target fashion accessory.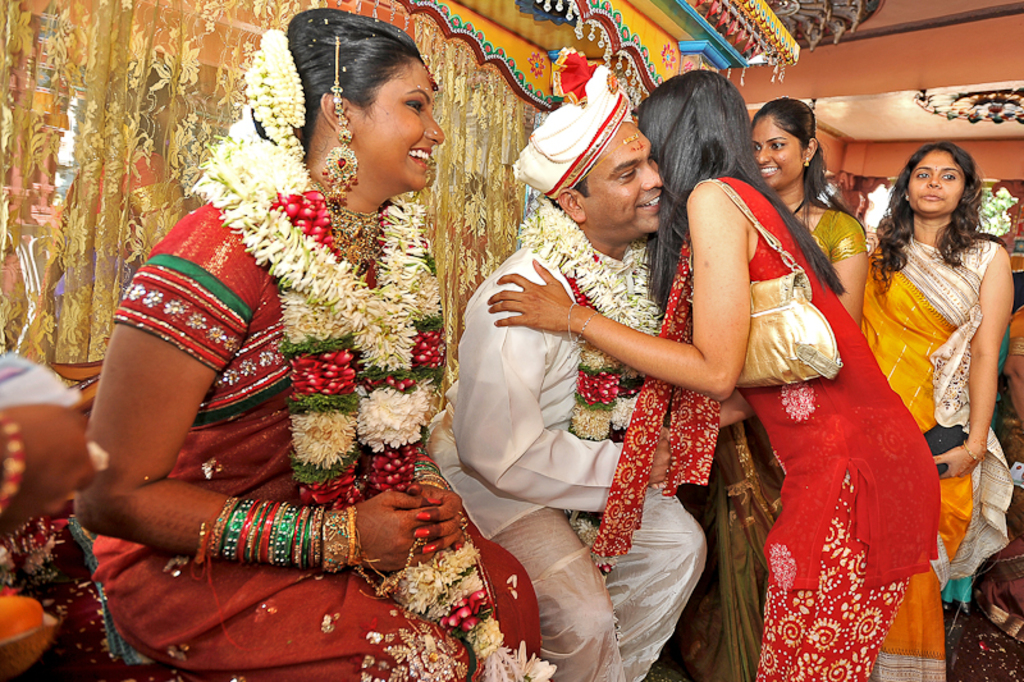
Target region: 800, 155, 814, 171.
